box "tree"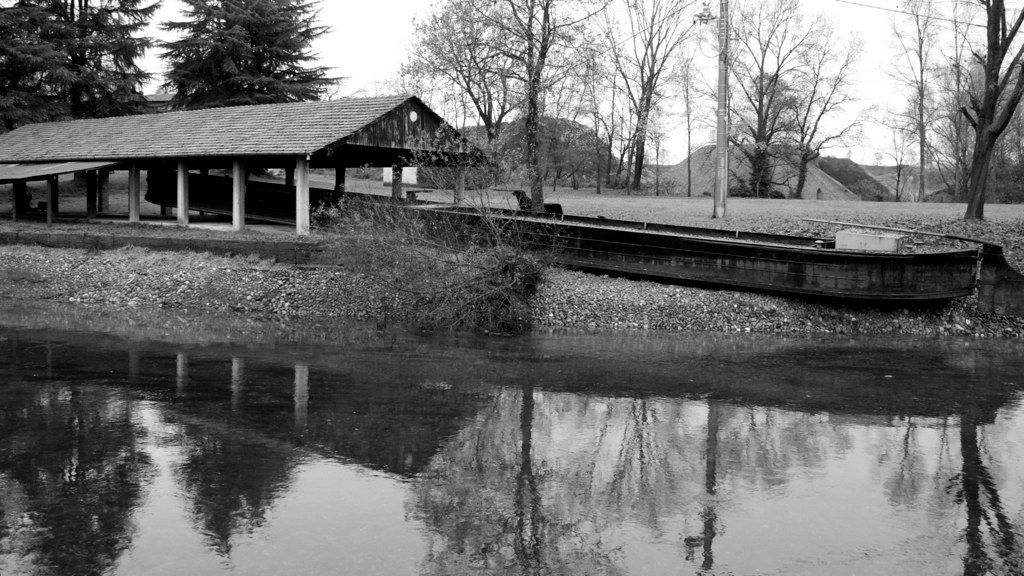
{"x1": 880, "y1": 0, "x2": 942, "y2": 205}
